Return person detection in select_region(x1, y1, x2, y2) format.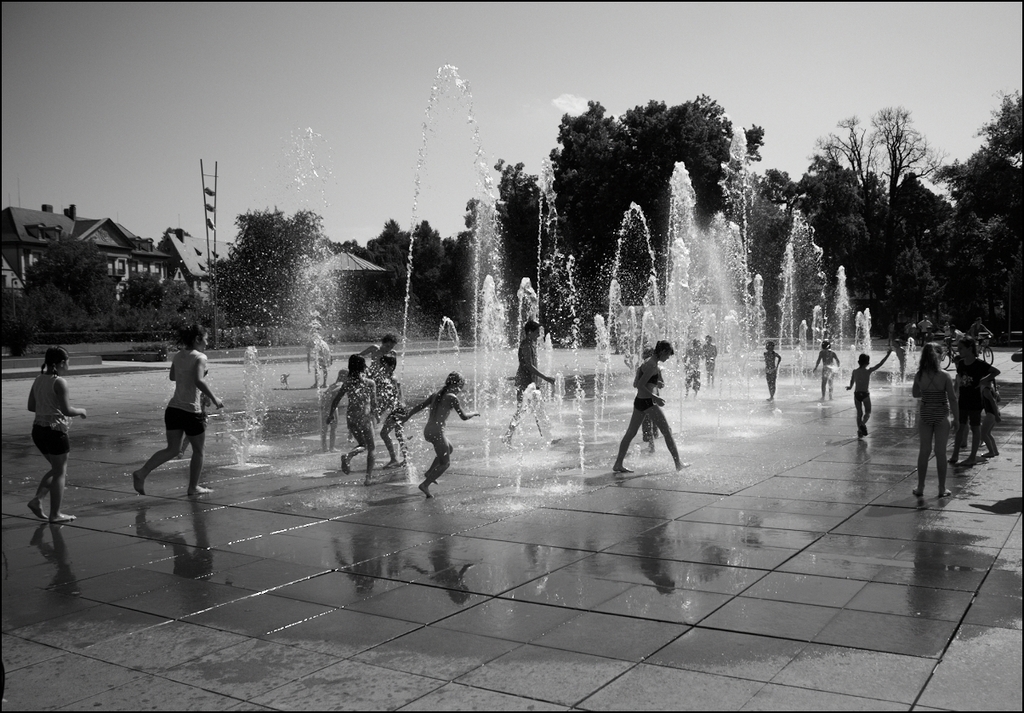
select_region(913, 337, 959, 494).
